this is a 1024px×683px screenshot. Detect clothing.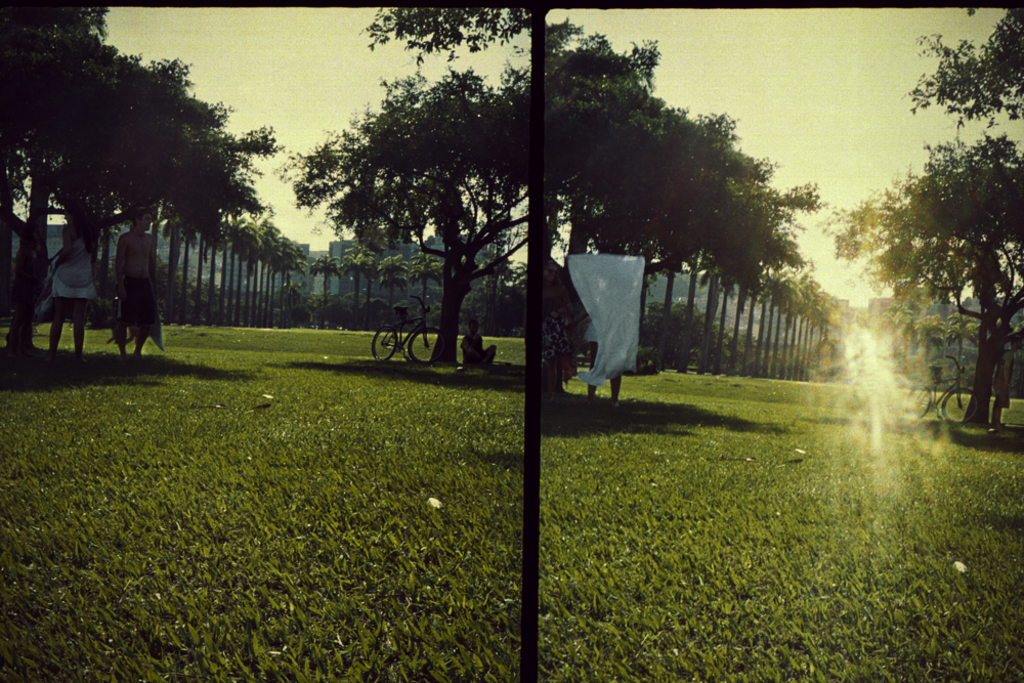
bbox=[48, 231, 97, 298].
